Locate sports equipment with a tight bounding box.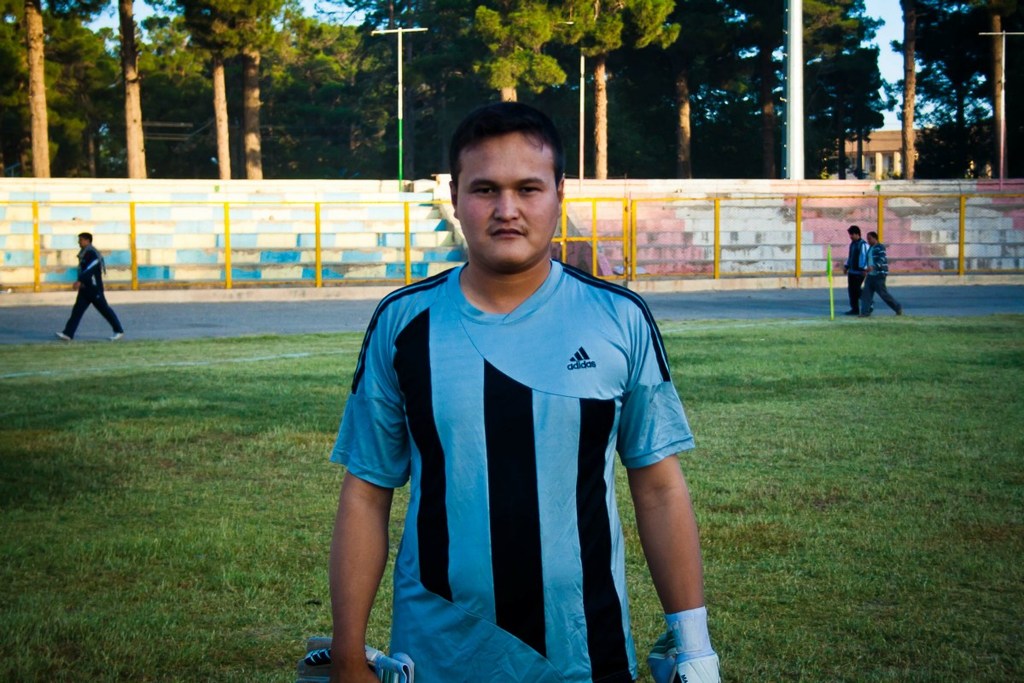
[x1=648, y1=608, x2=722, y2=682].
